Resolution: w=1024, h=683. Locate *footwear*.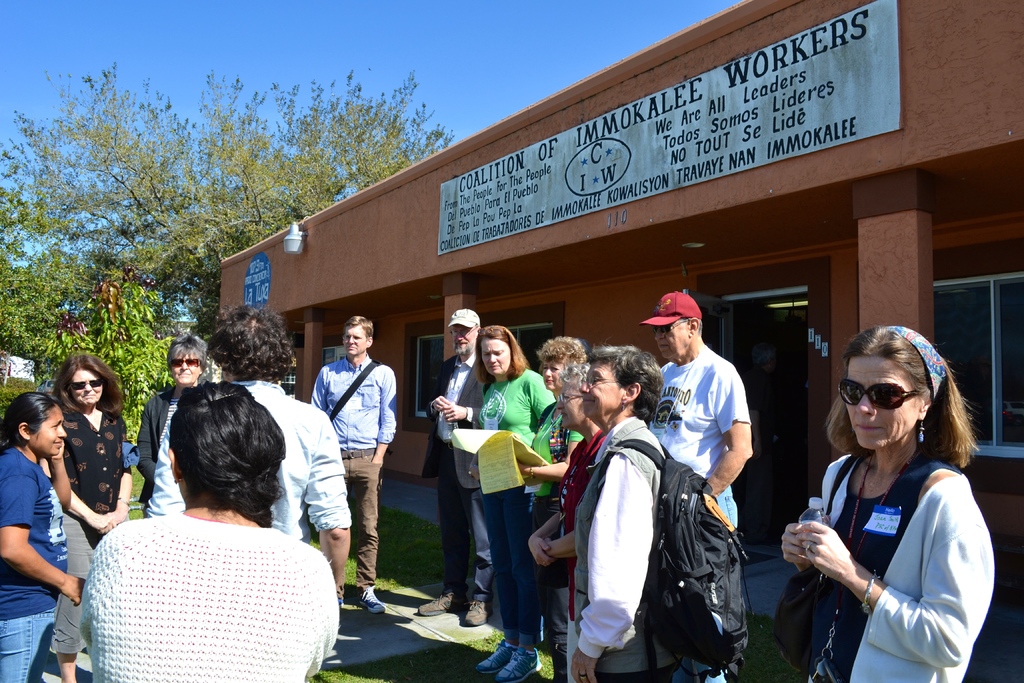
bbox=[416, 593, 467, 617].
